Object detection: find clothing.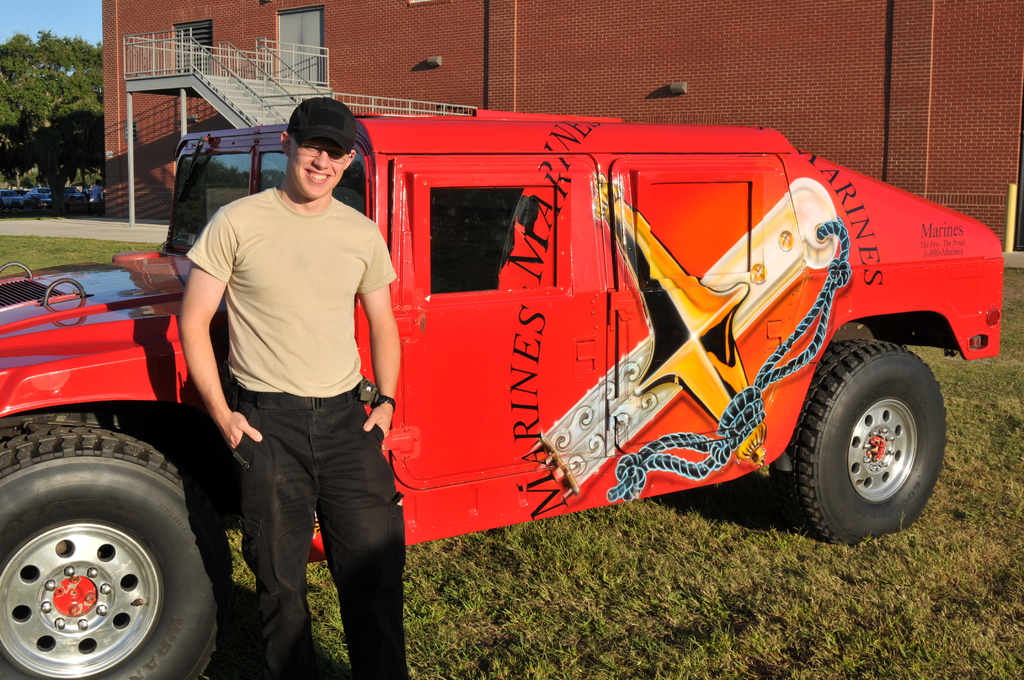
(186, 109, 397, 634).
